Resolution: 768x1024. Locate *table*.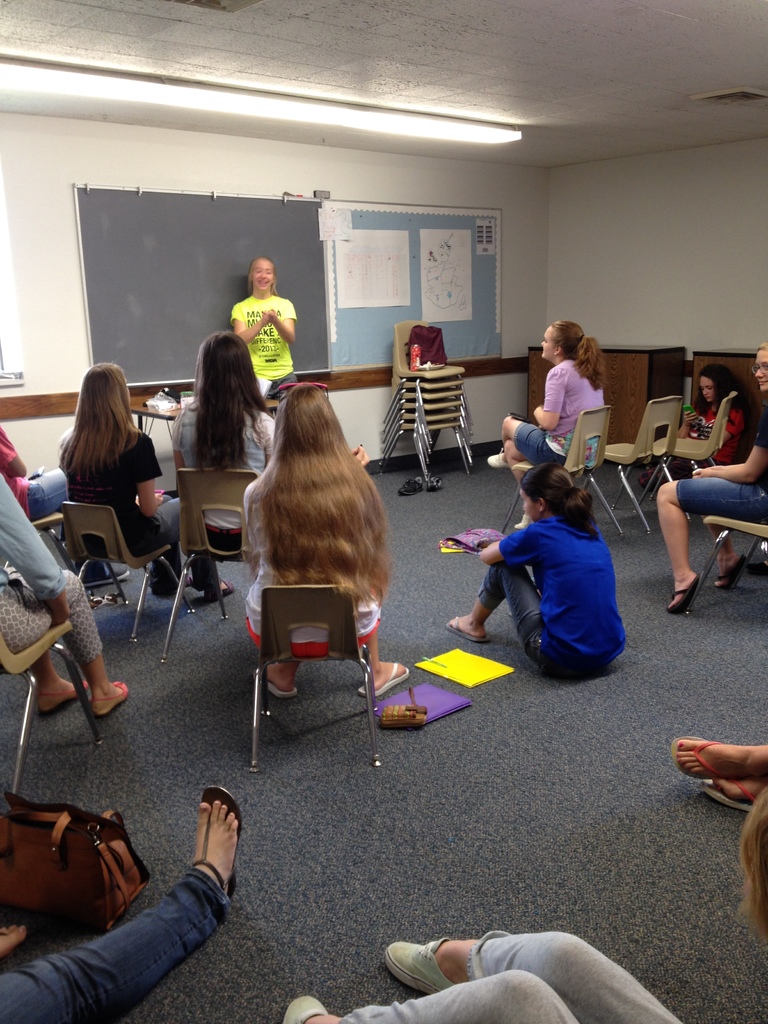
(left=527, top=347, right=682, bottom=448).
